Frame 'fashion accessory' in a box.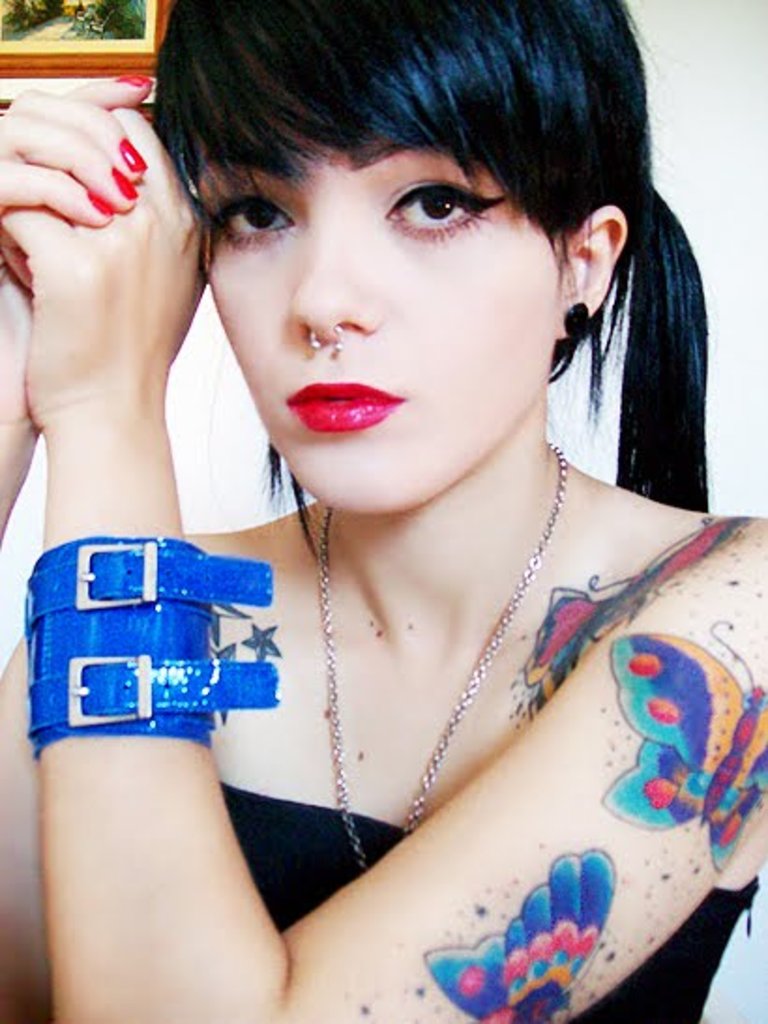
x1=120 y1=131 x2=154 y2=170.
